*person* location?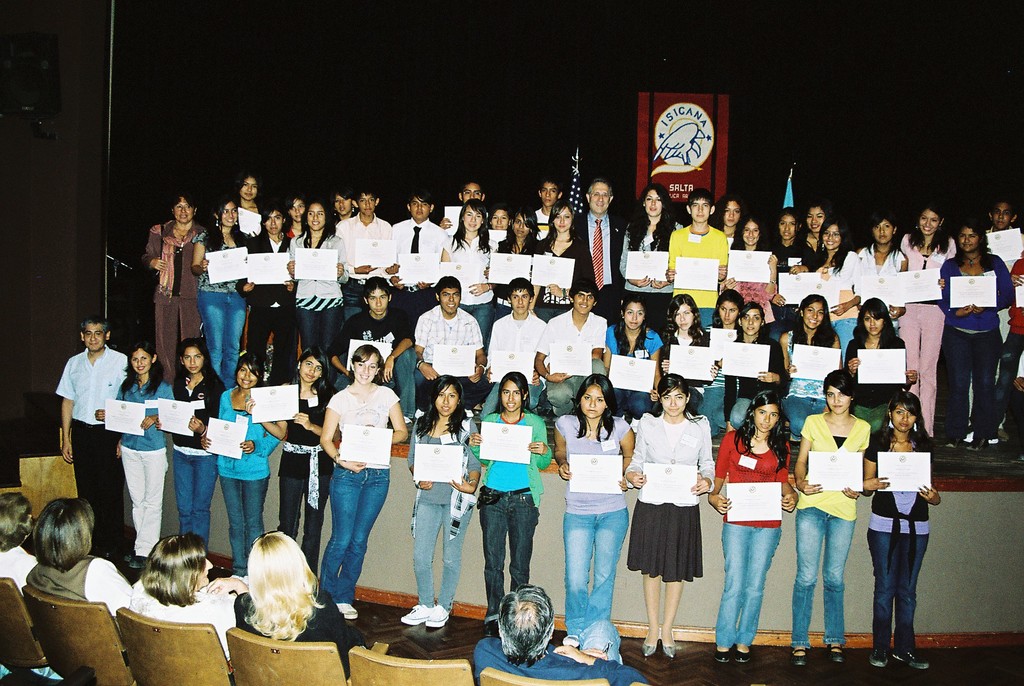
box(388, 183, 454, 348)
